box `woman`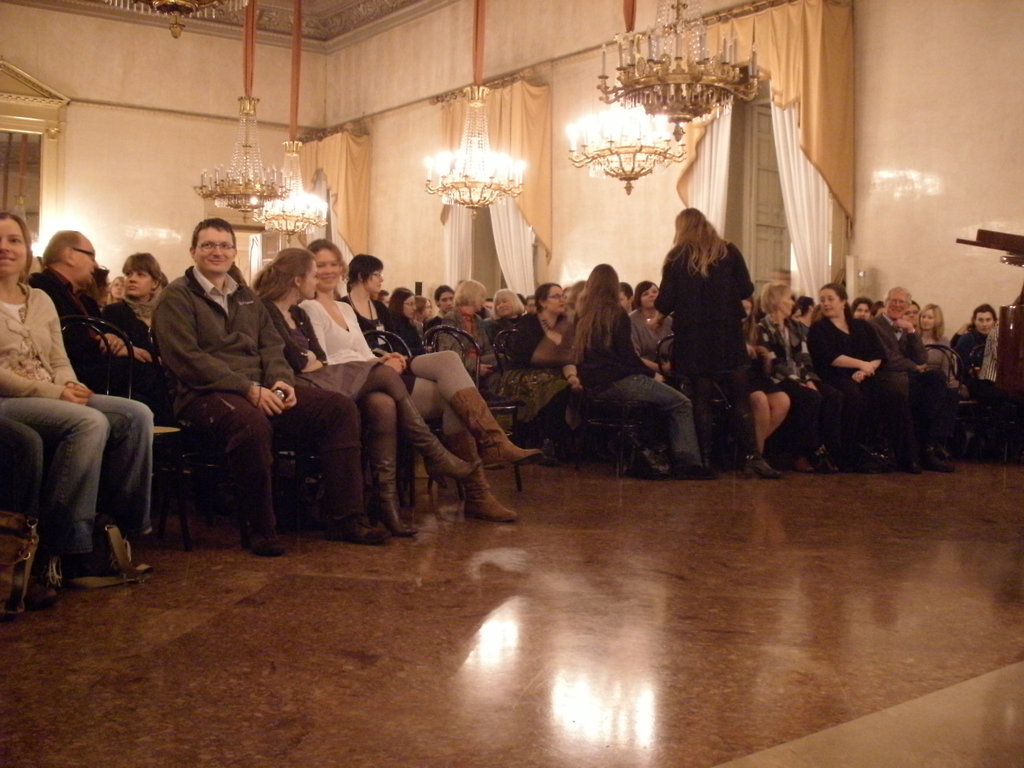
region(756, 276, 822, 412)
